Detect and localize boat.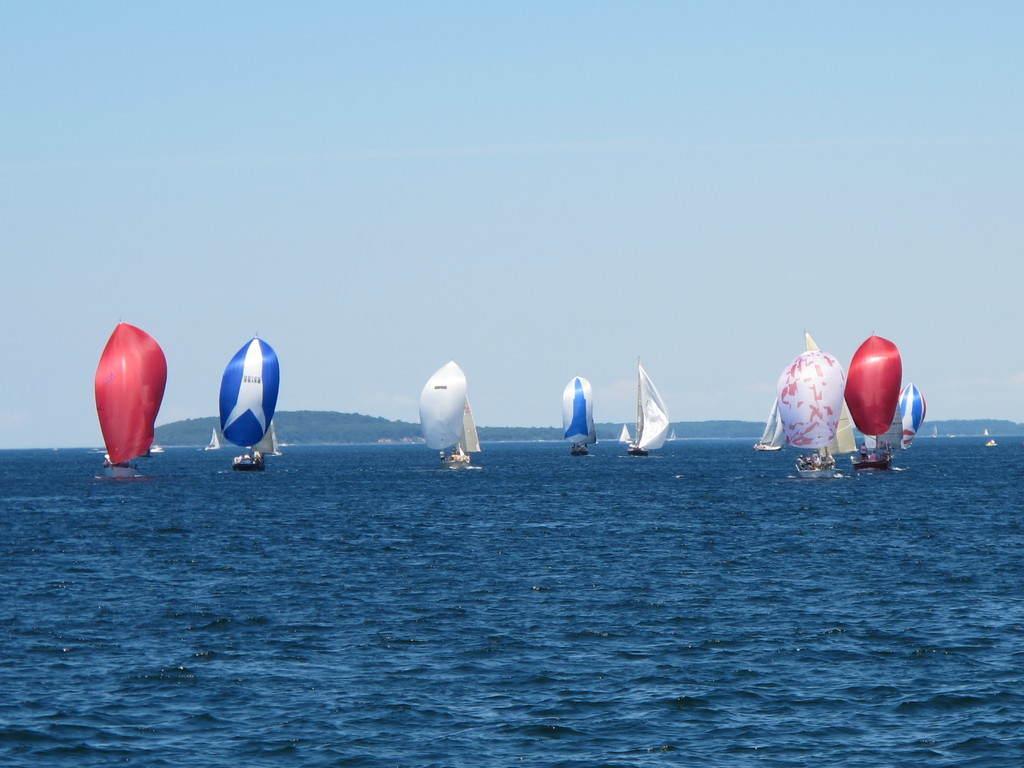
Localized at pyautogui.locateOnScreen(218, 331, 280, 476).
